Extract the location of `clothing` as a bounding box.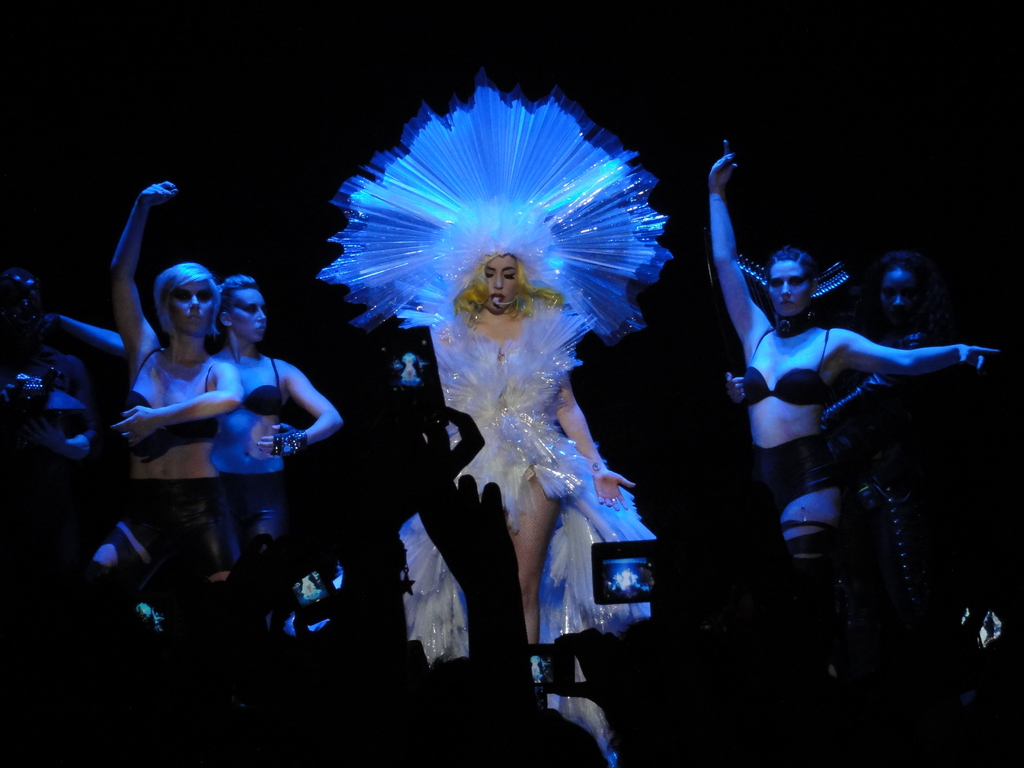
bbox(739, 320, 837, 518).
